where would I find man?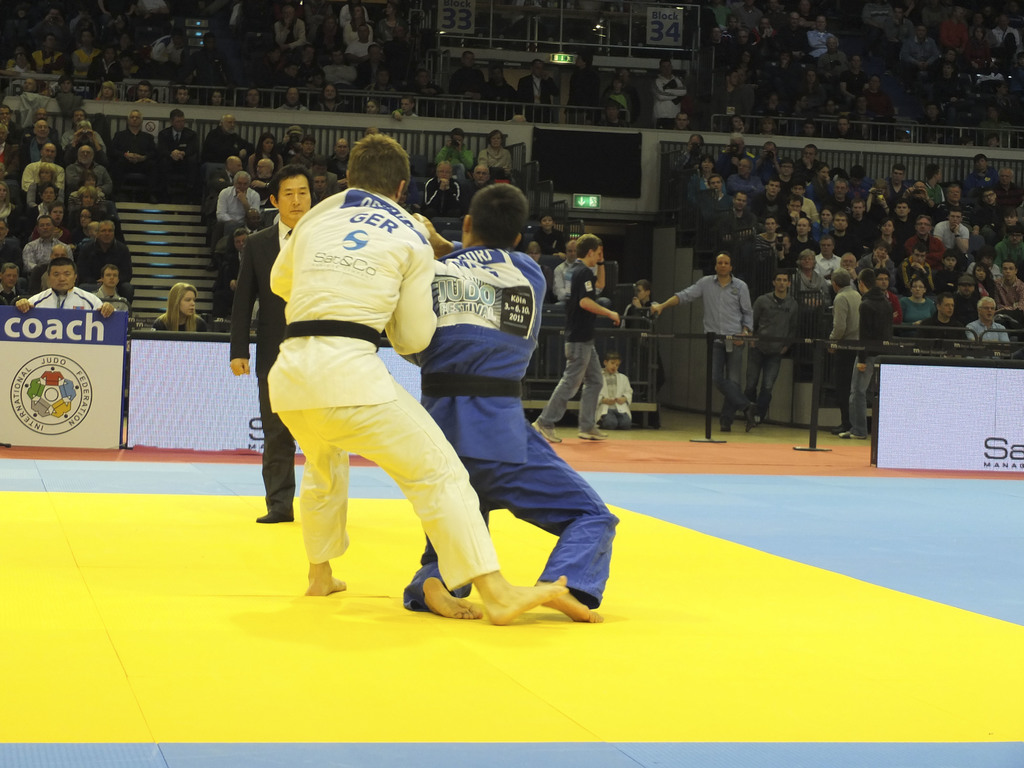
At [415, 157, 465, 213].
